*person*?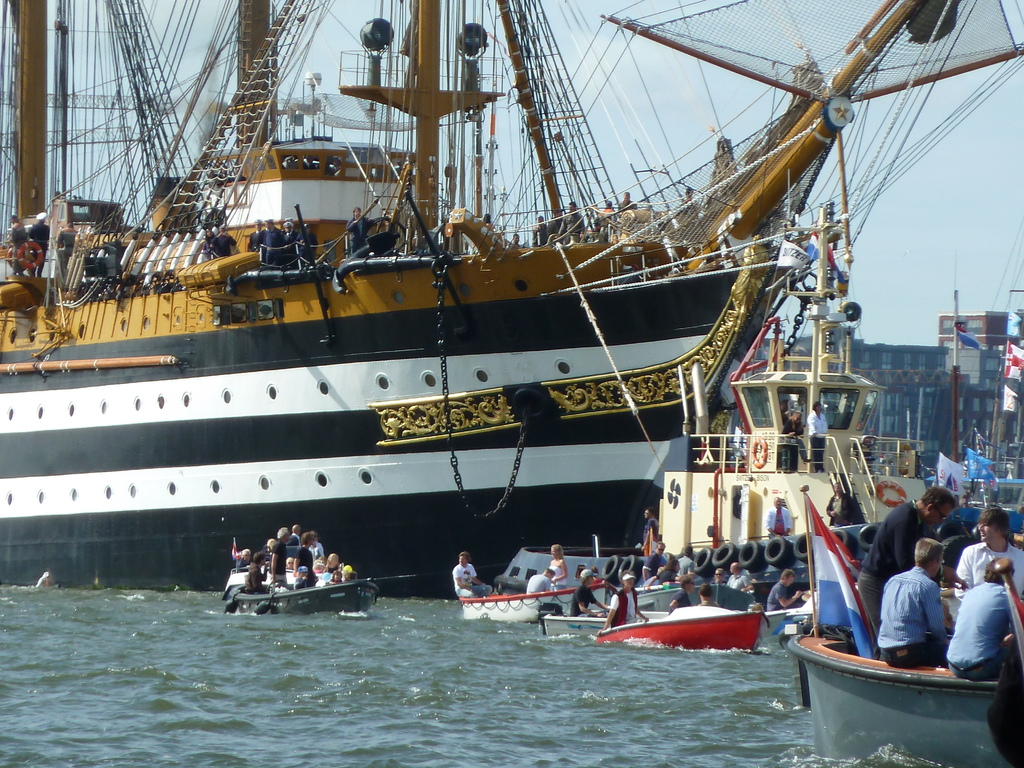
[684,186,697,204]
